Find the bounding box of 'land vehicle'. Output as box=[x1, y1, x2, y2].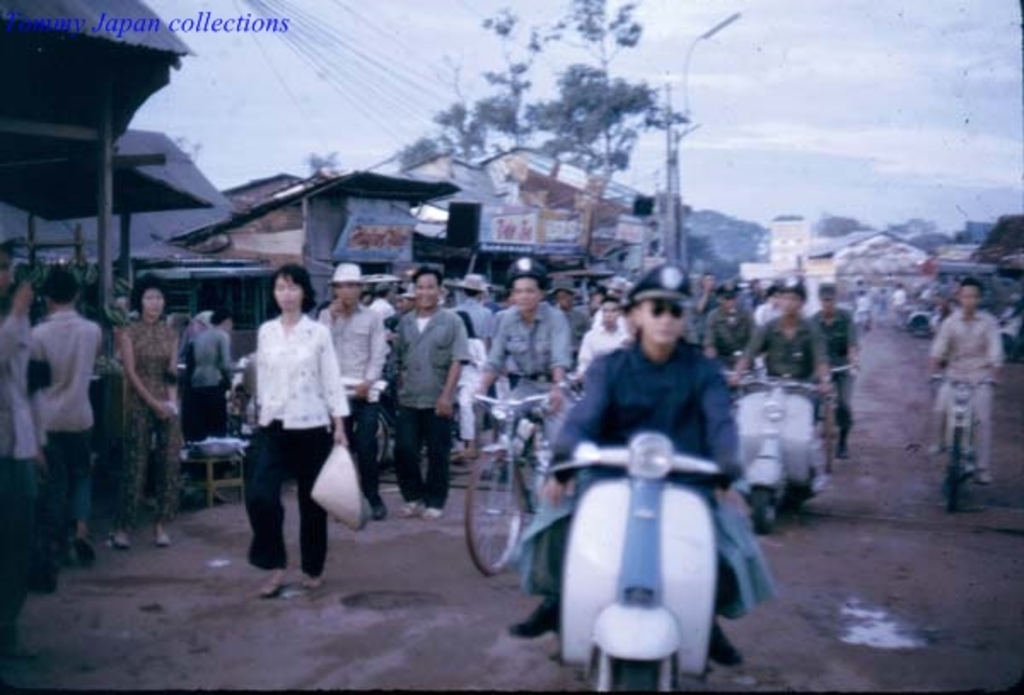
box=[534, 441, 732, 686].
